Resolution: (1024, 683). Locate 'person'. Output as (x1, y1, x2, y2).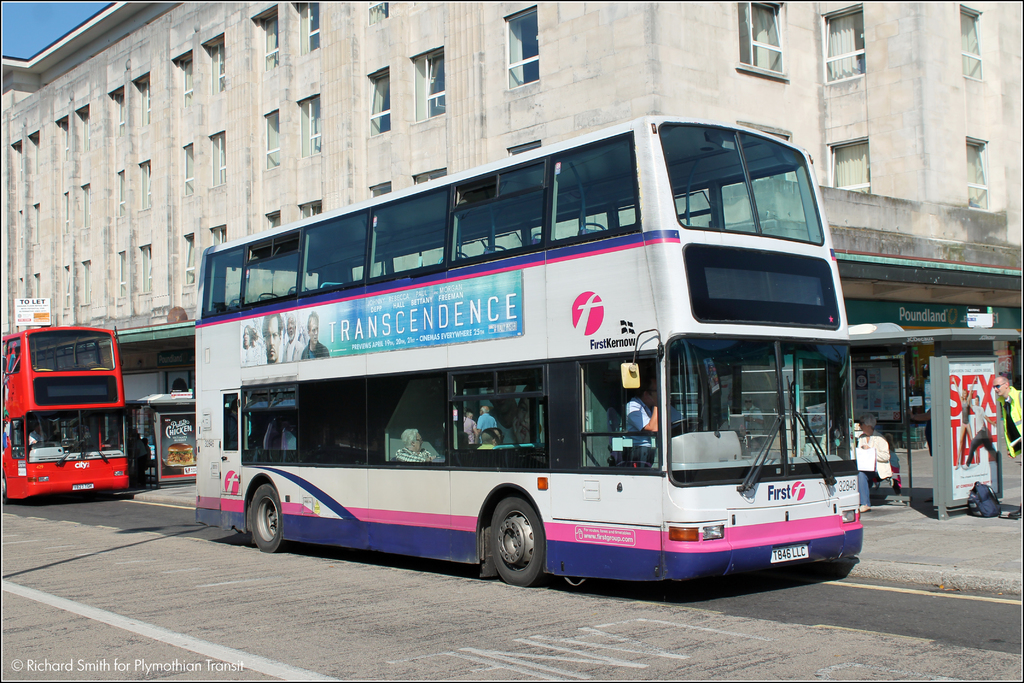
(620, 377, 674, 467).
